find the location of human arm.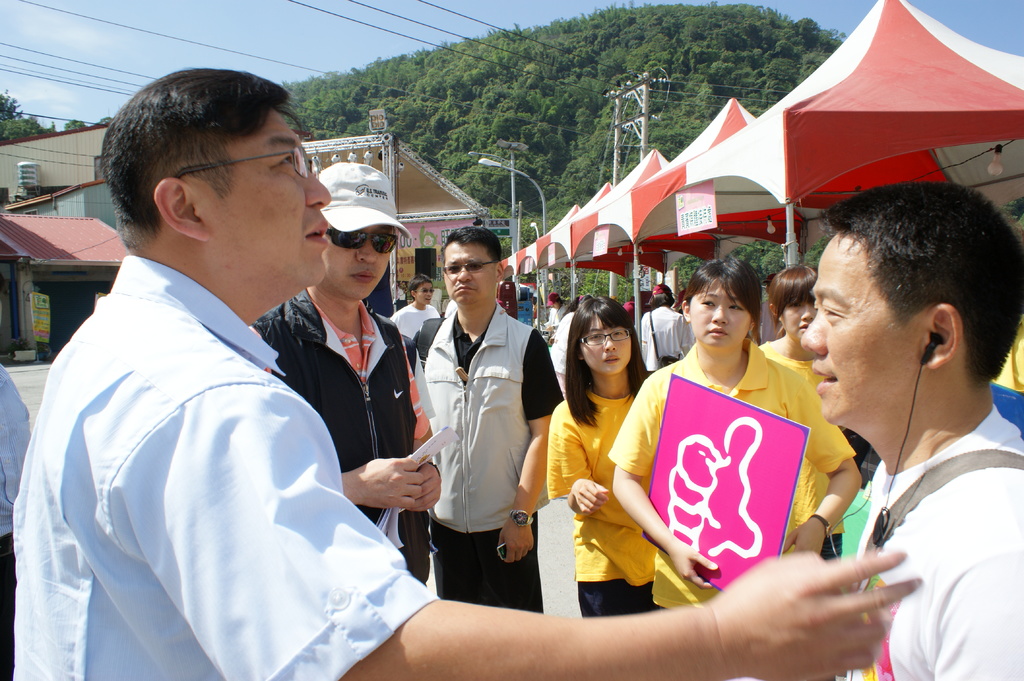
Location: x1=608, y1=373, x2=718, y2=592.
